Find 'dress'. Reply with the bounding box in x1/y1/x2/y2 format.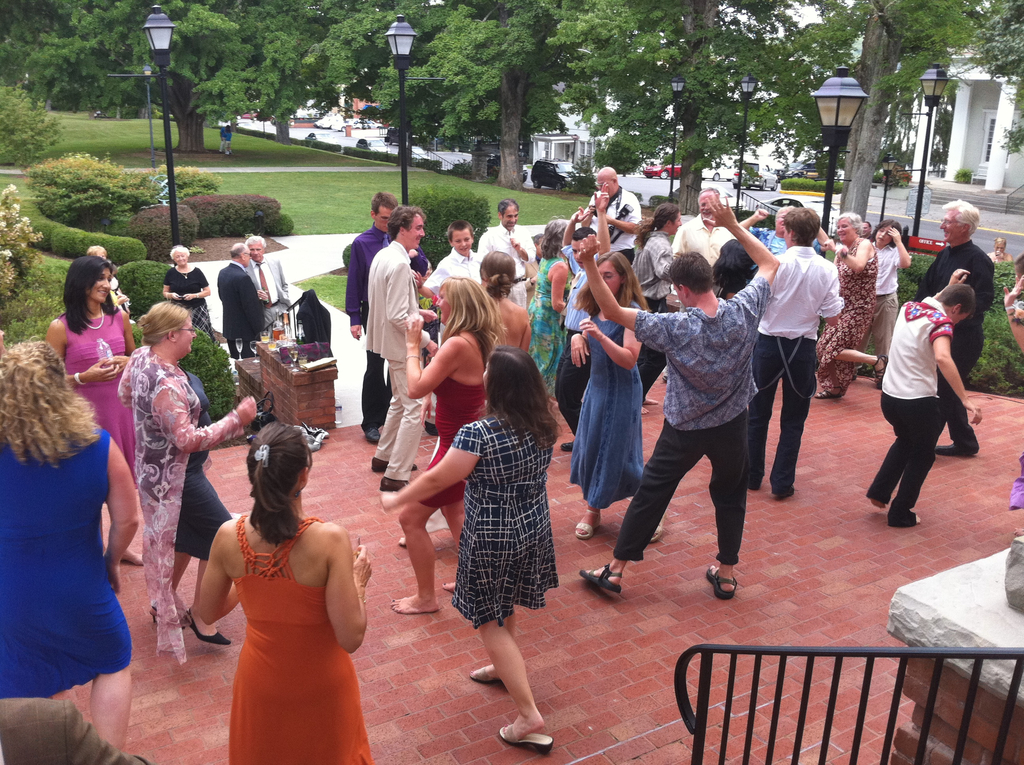
449/414/558/630.
